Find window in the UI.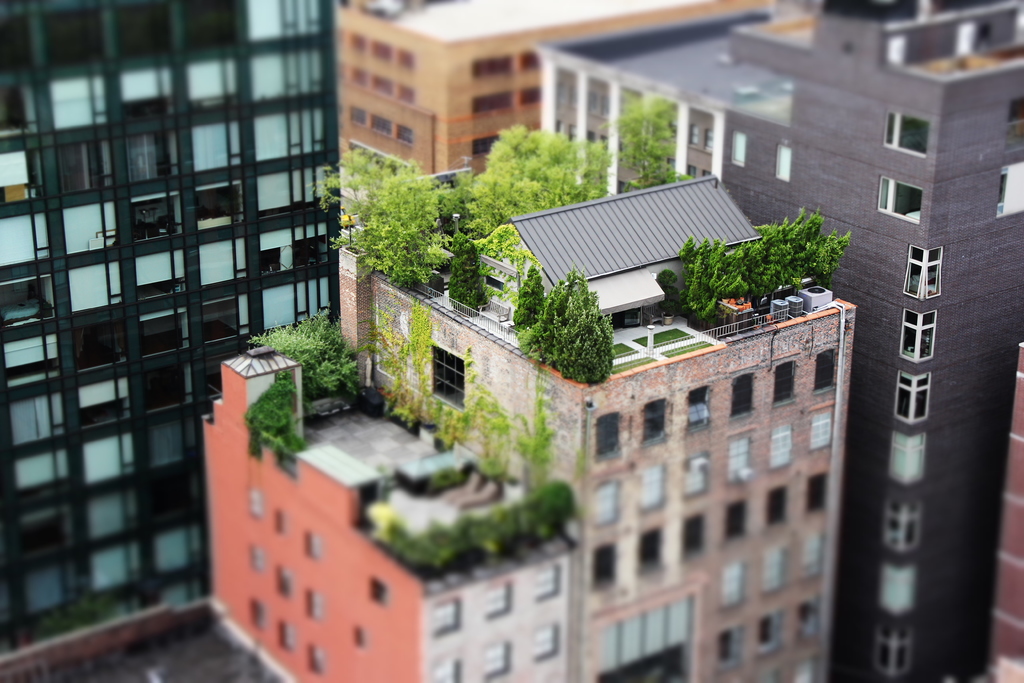
UI element at Rect(397, 83, 413, 106).
